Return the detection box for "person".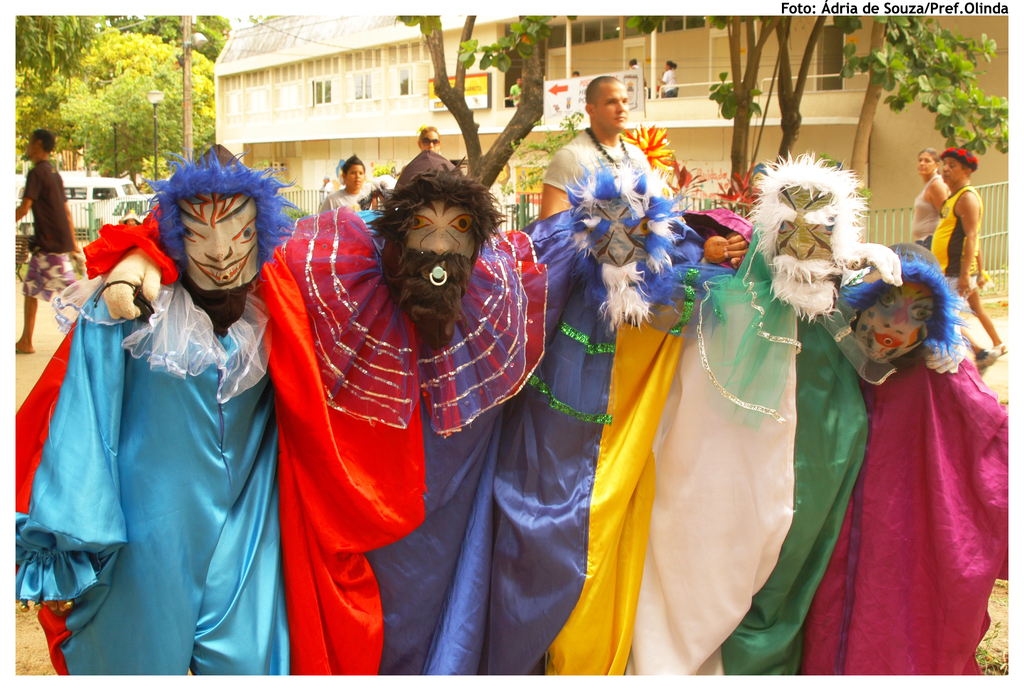
detection(926, 145, 1007, 377).
